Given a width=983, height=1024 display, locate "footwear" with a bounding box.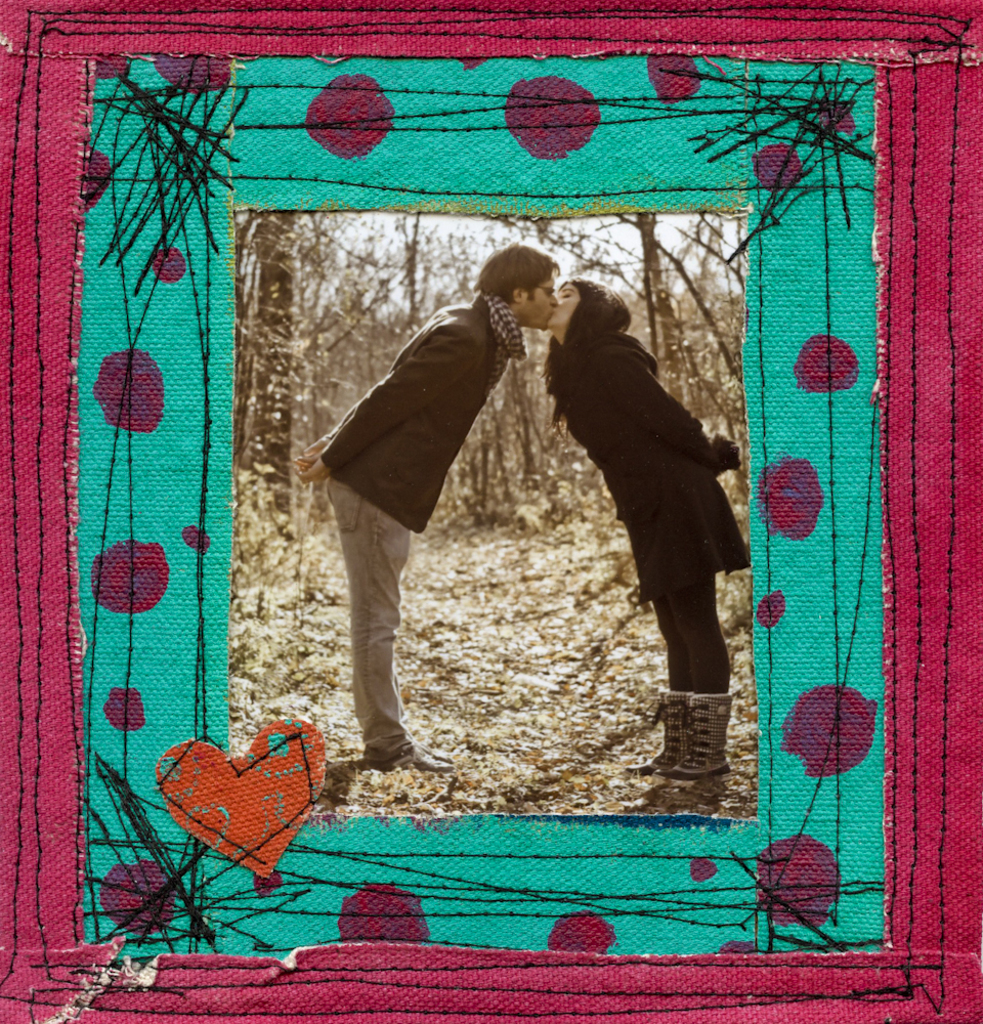
Located: 668:695:732:778.
